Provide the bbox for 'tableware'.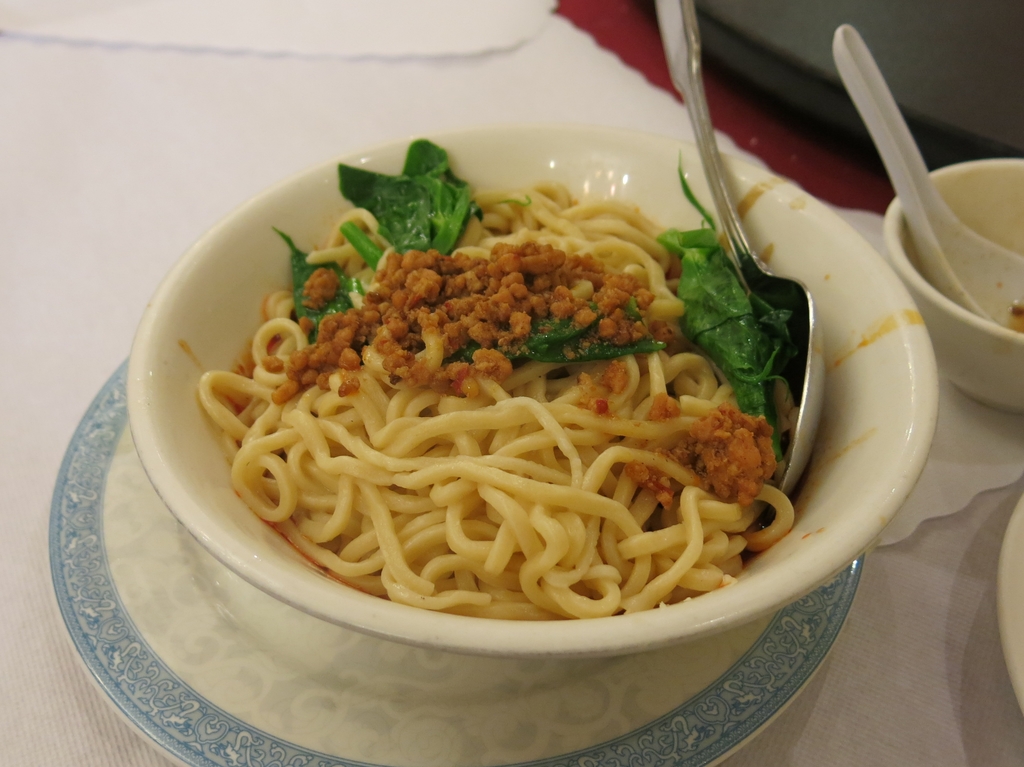
BBox(995, 496, 1023, 714).
